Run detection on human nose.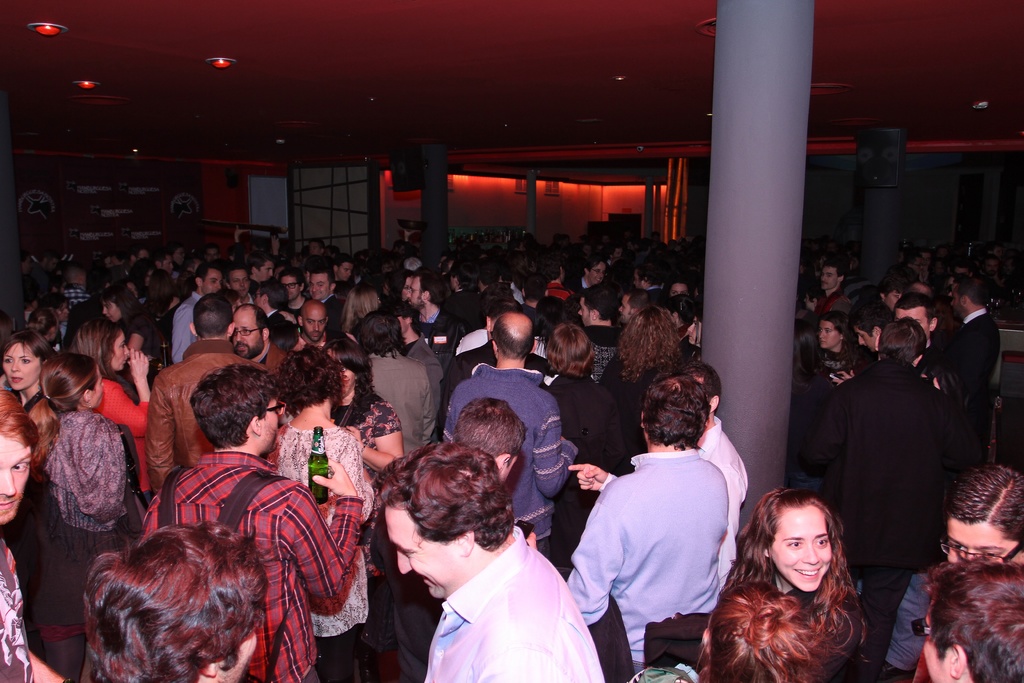
Result: [819, 275, 826, 283].
